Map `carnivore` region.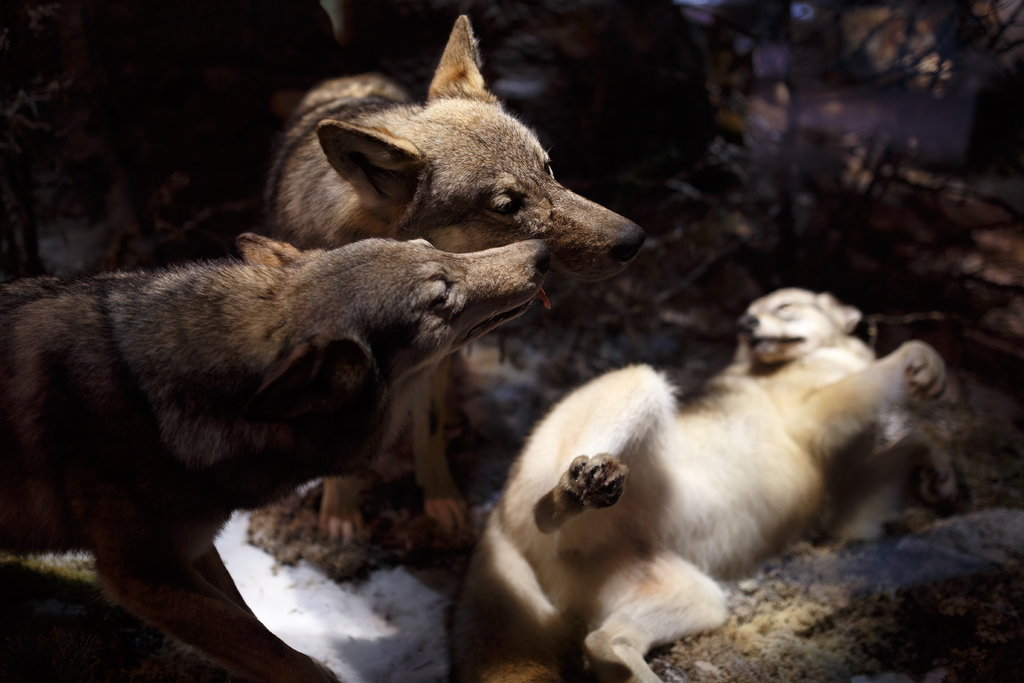
Mapped to {"left": 426, "top": 281, "right": 959, "bottom": 644}.
